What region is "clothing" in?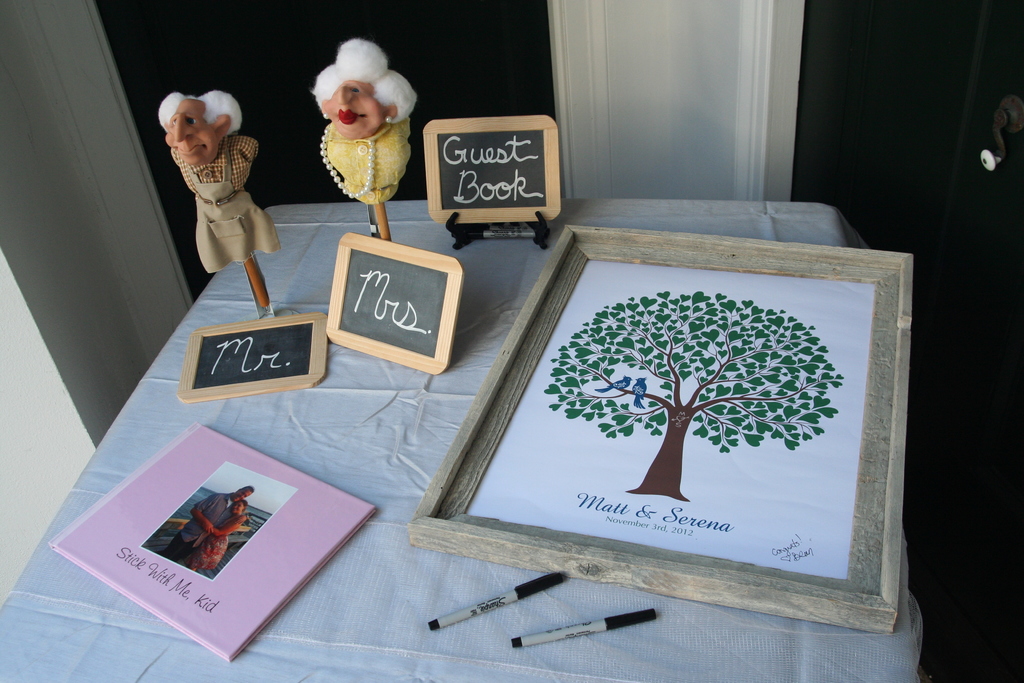
x1=318 y1=117 x2=415 y2=207.
